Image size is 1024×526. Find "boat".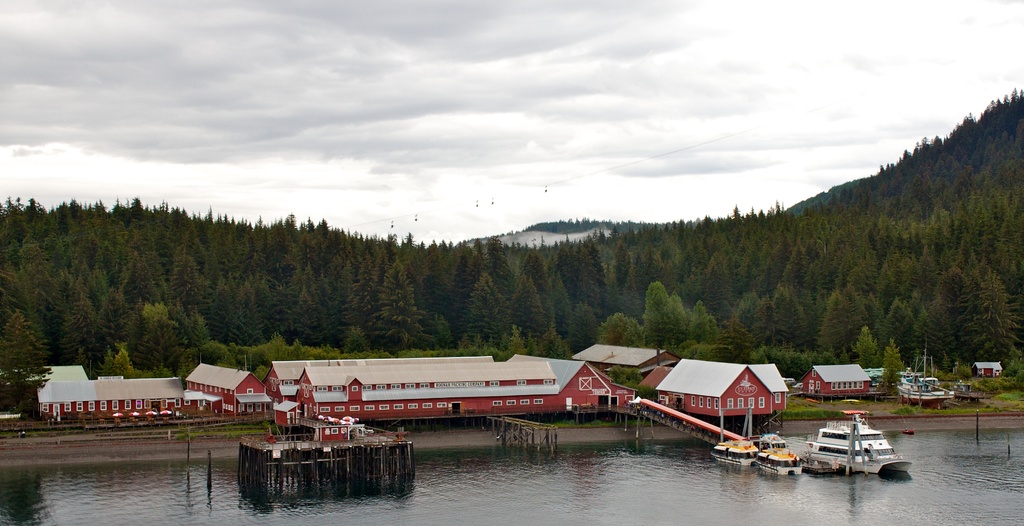
[898,340,956,404].
